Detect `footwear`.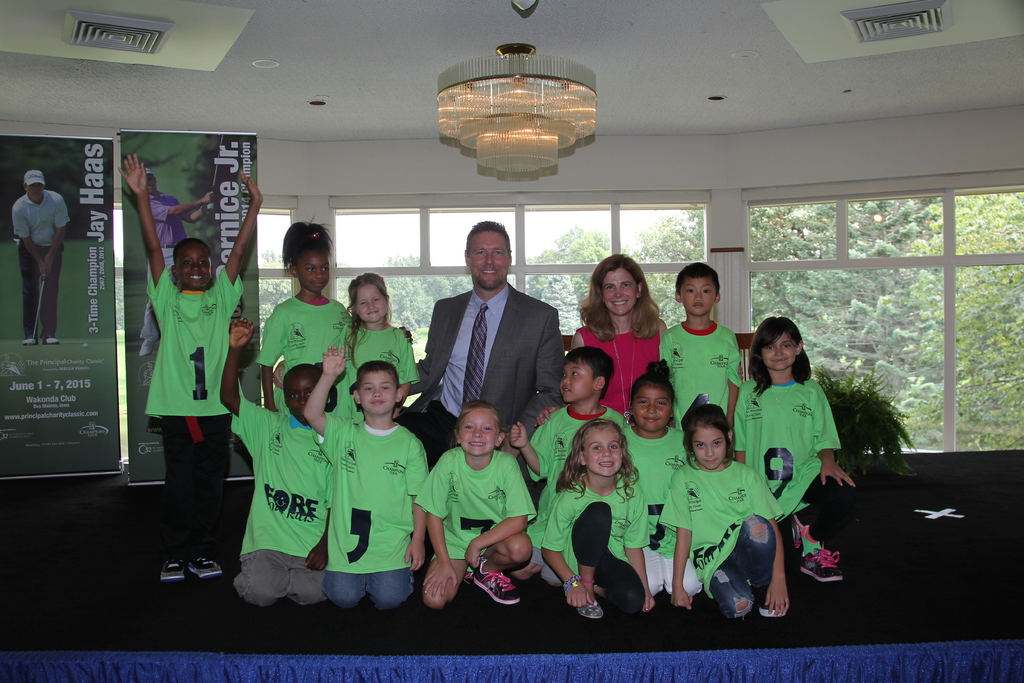
Detected at left=584, top=600, right=606, bottom=623.
